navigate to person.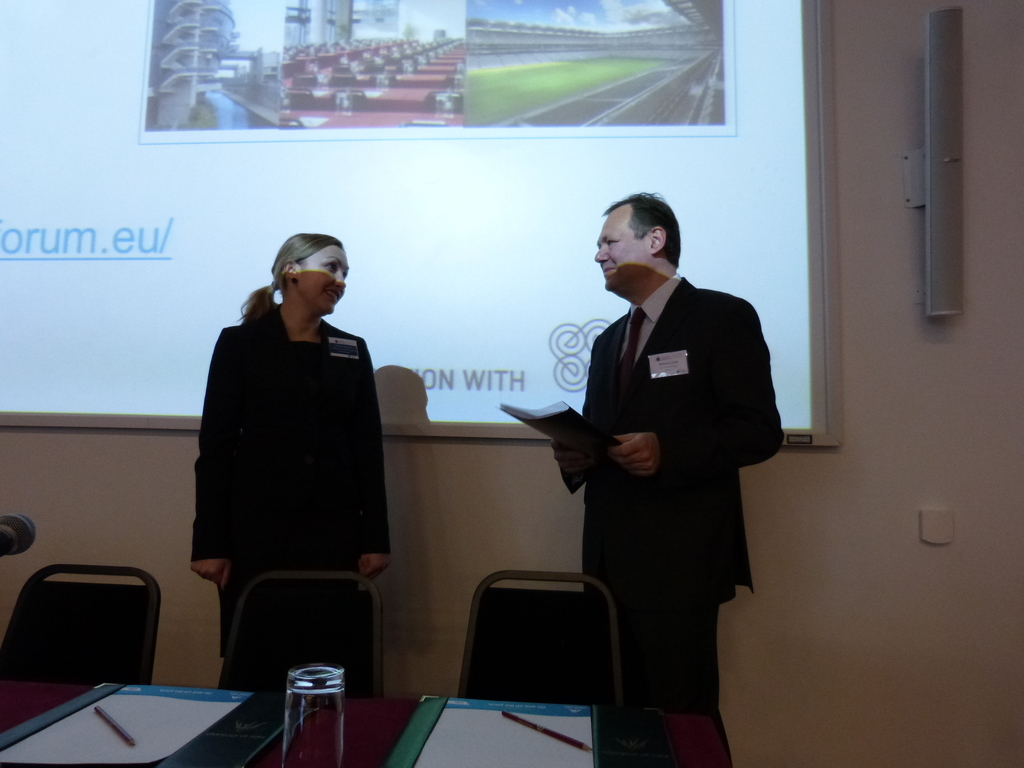
Navigation target: box=[189, 230, 390, 733].
